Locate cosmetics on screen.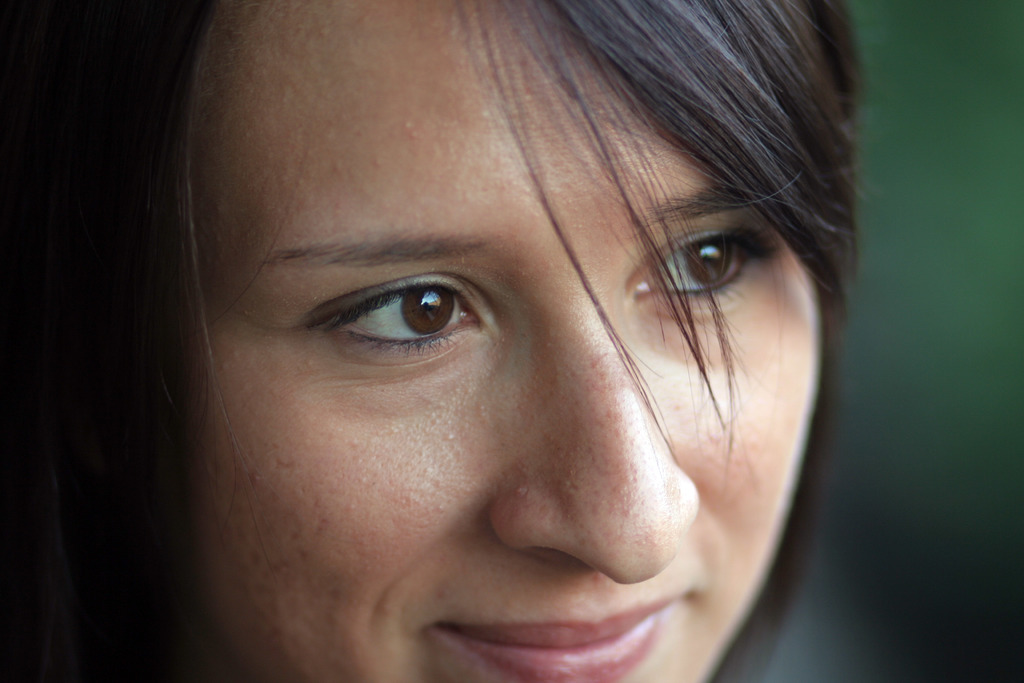
On screen at [326, 260, 518, 389].
